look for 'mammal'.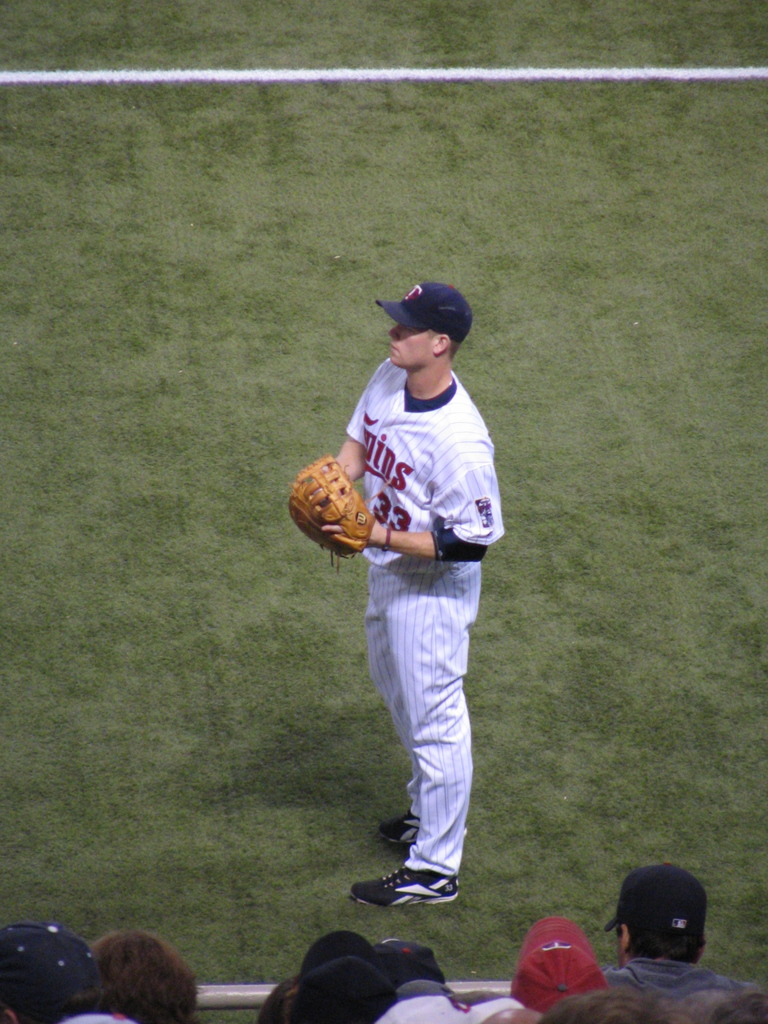
Found: 545/986/668/1023.
